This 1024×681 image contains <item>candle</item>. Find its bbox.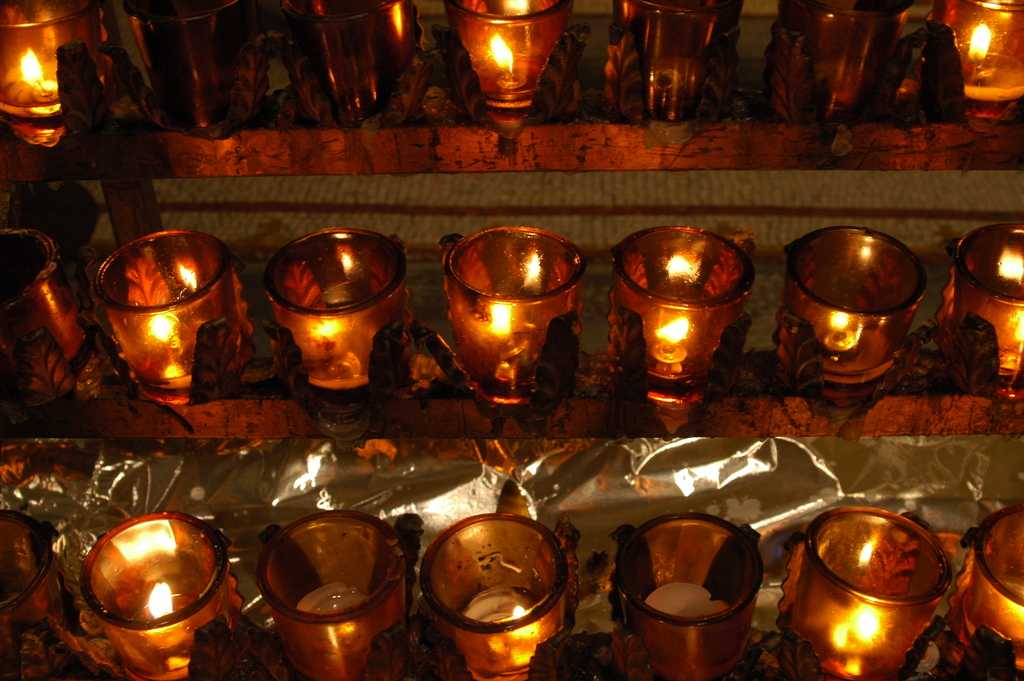
bbox=(611, 513, 765, 680).
